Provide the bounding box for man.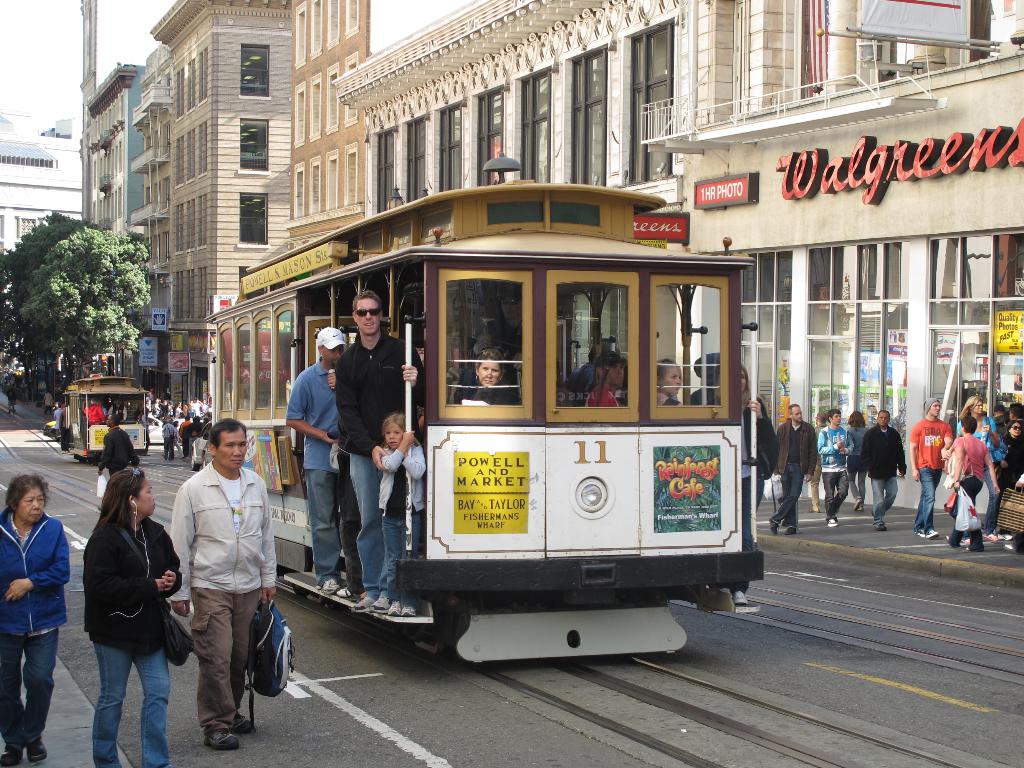
detection(106, 396, 129, 421).
